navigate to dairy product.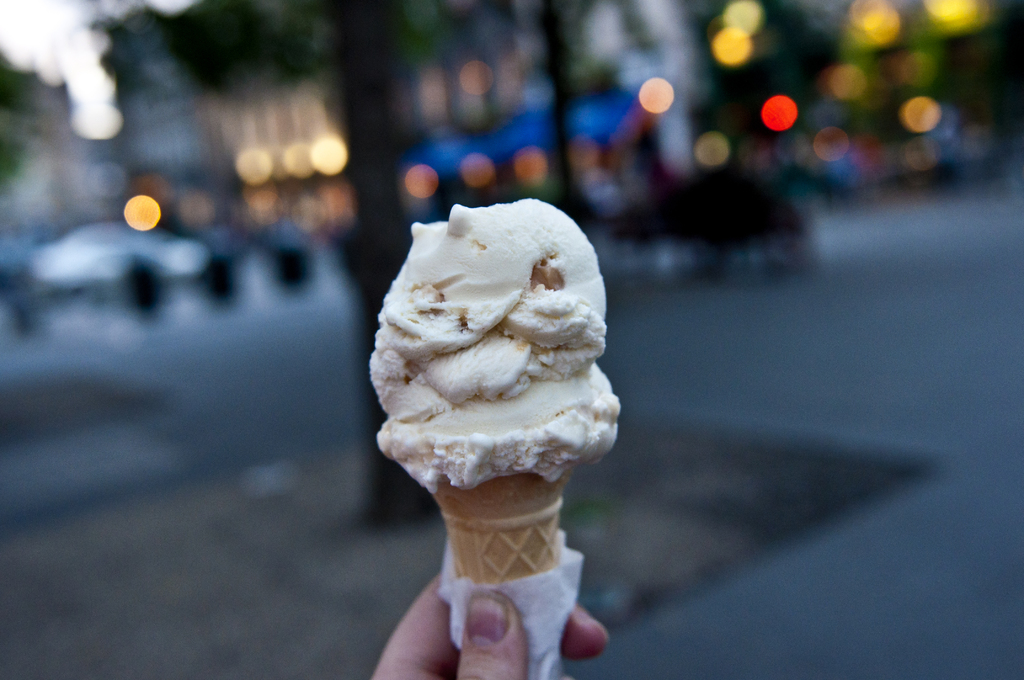
Navigation target: 371/197/626/496.
